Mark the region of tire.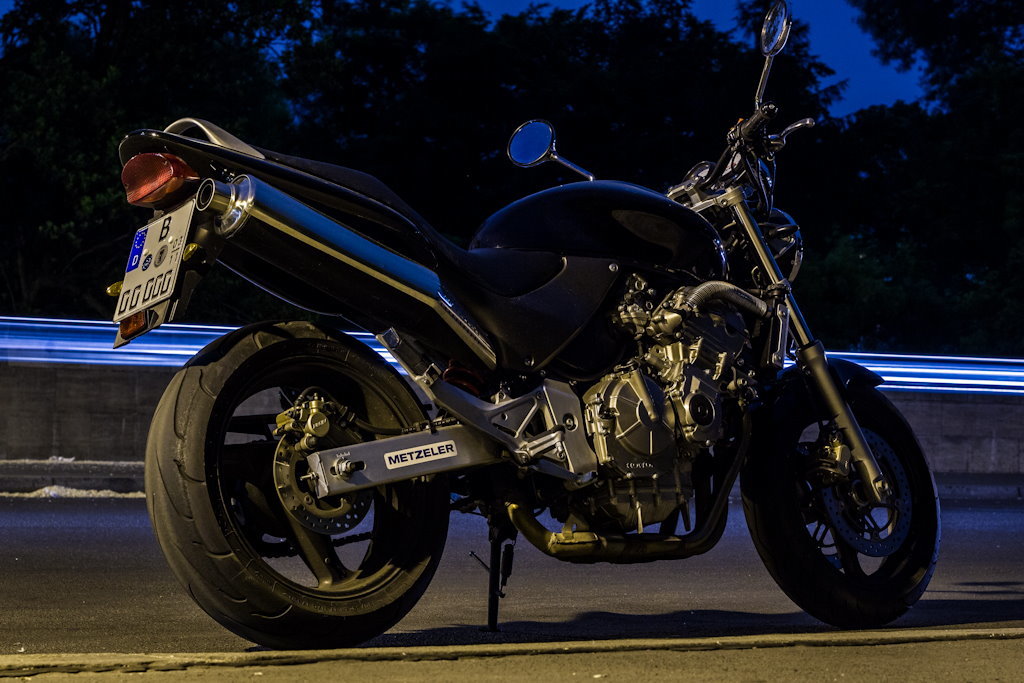
Region: (left=742, top=387, right=943, bottom=628).
